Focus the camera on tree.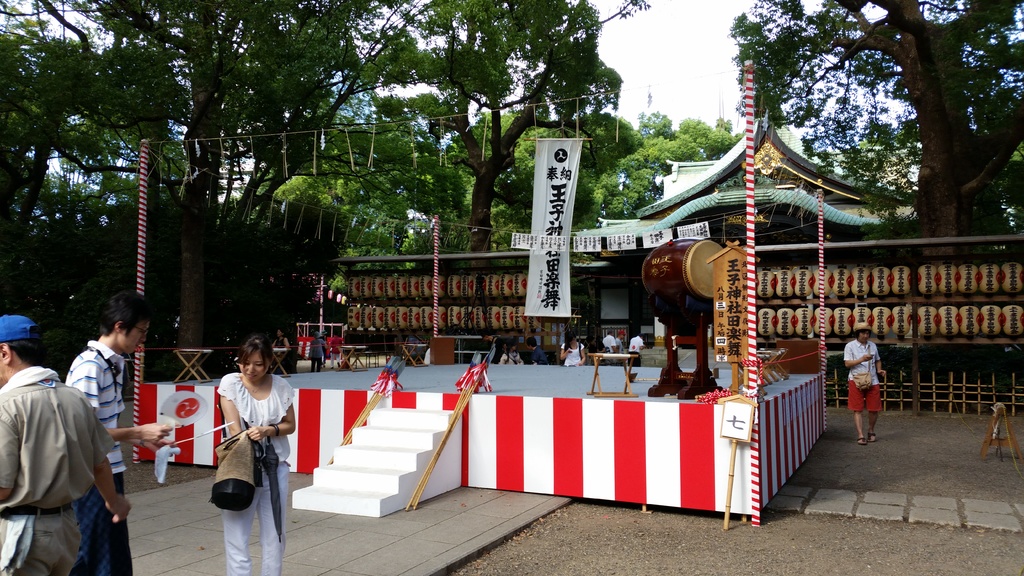
Focus region: (x1=735, y1=0, x2=1021, y2=241).
